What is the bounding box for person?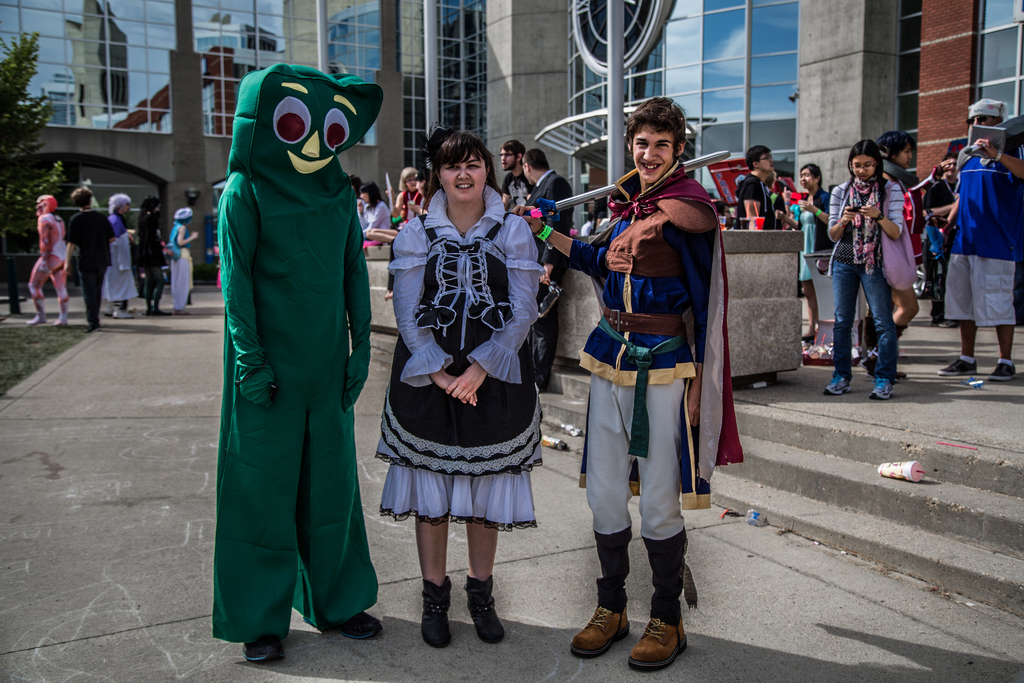
x1=347, y1=173, x2=360, y2=231.
